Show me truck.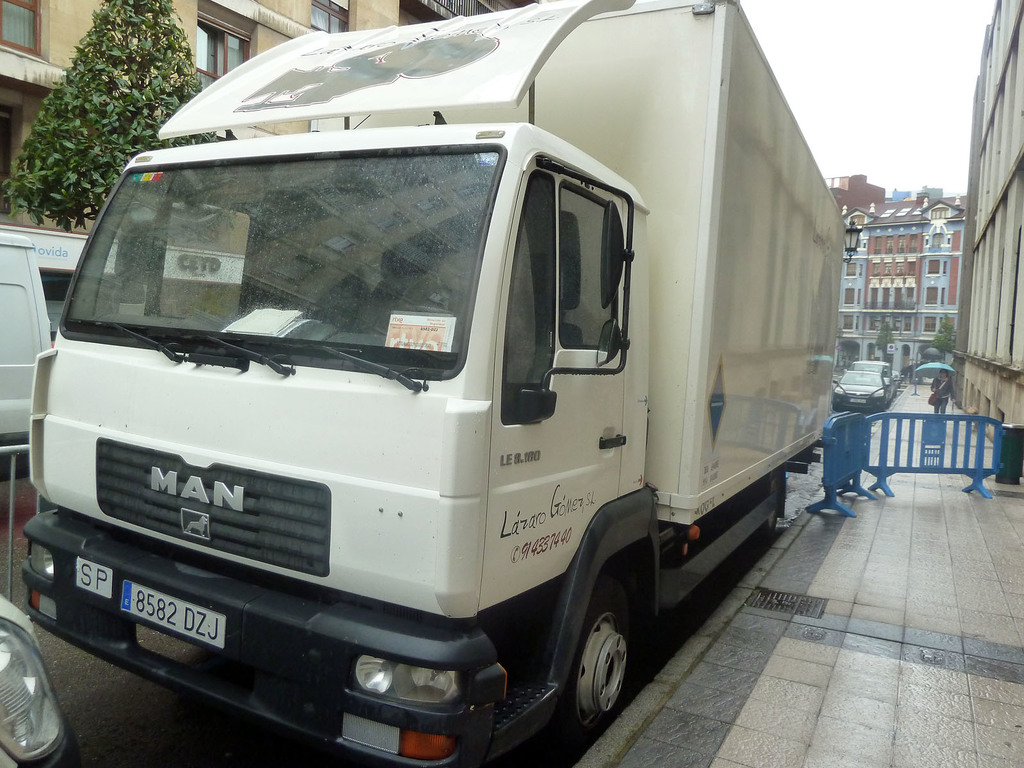
truck is here: box=[0, 223, 123, 483].
